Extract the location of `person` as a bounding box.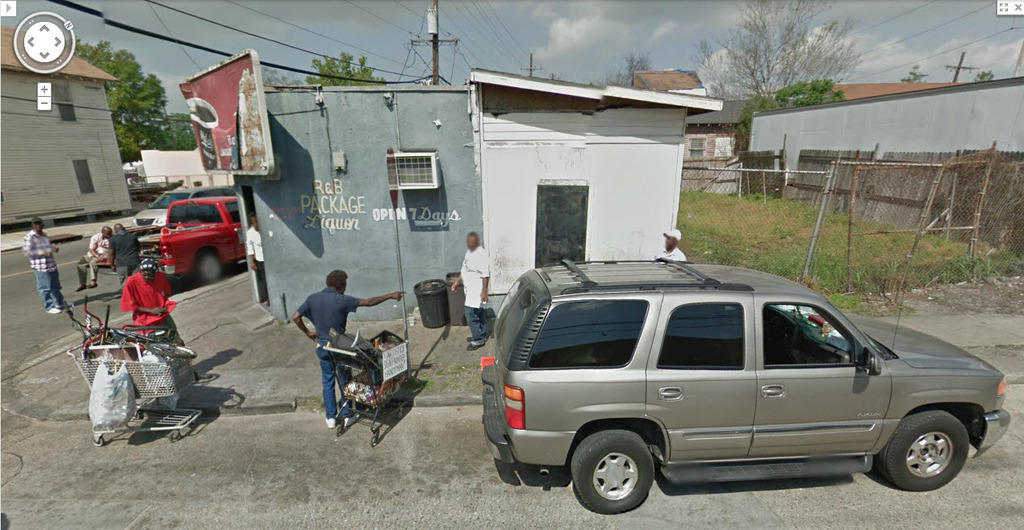
bbox(245, 210, 270, 301).
